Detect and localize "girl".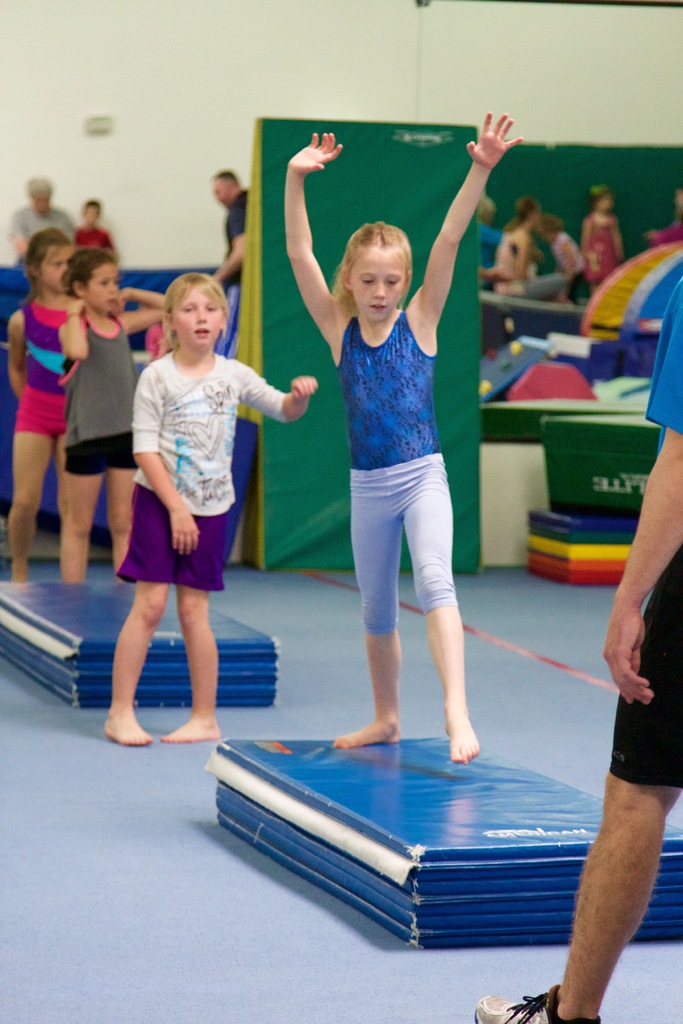
Localized at 0:224:79:580.
